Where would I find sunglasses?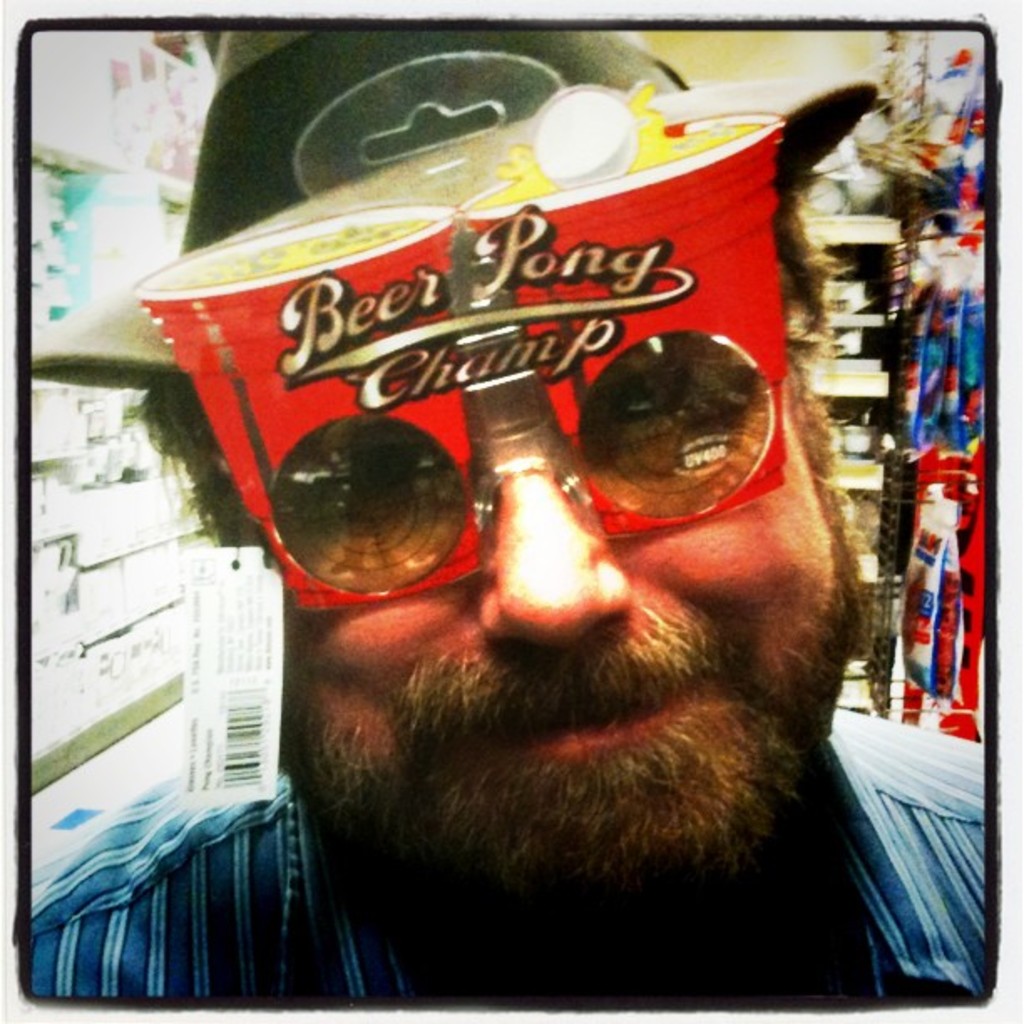
At 248, 333, 791, 606.
